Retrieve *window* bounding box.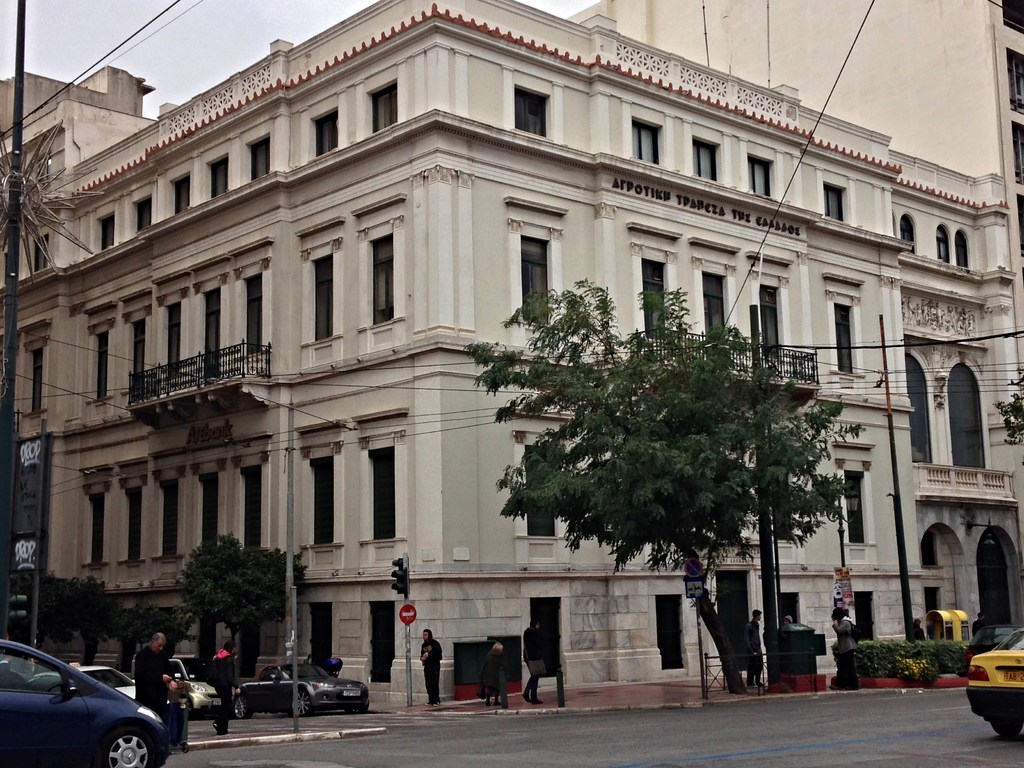
Bounding box: (x1=246, y1=133, x2=275, y2=182).
